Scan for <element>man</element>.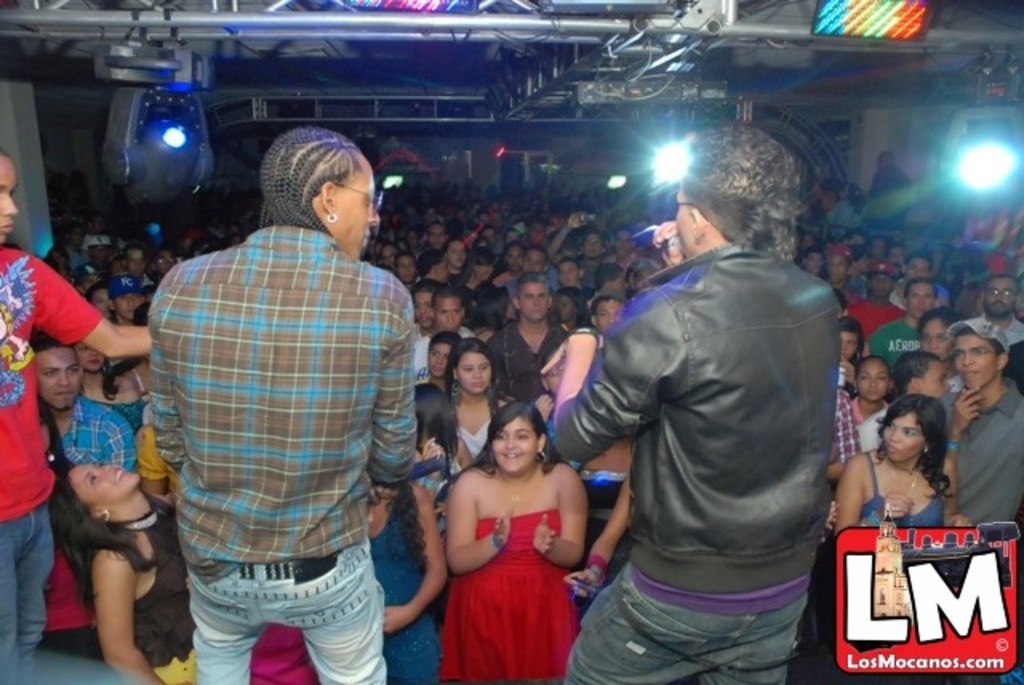
Scan result: crop(154, 246, 181, 293).
